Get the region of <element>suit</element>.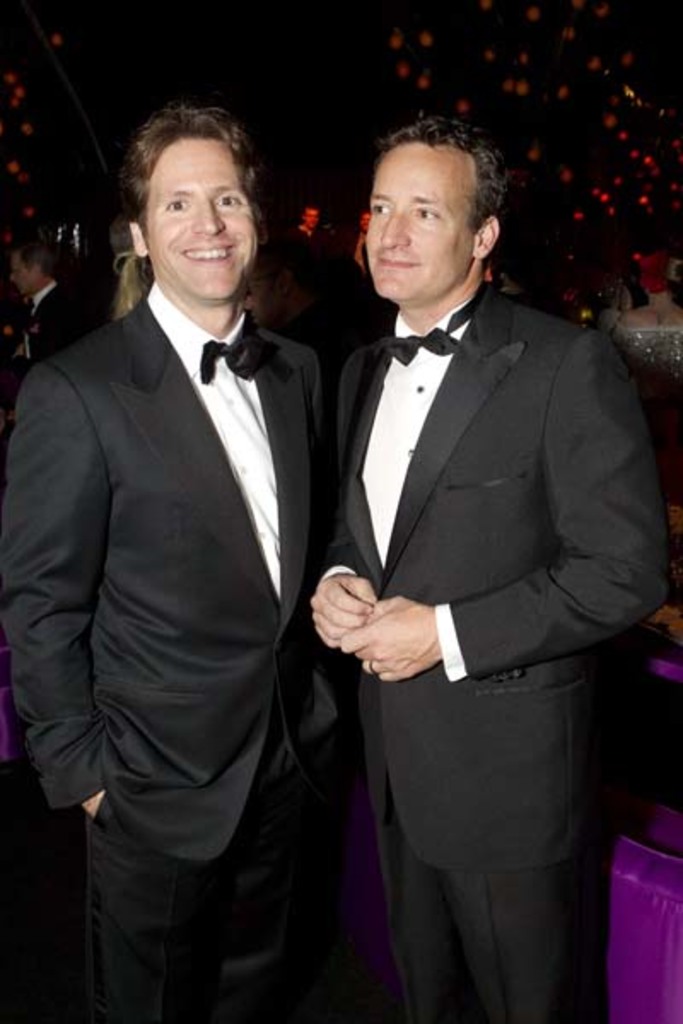
<region>0, 278, 345, 1022</region>.
